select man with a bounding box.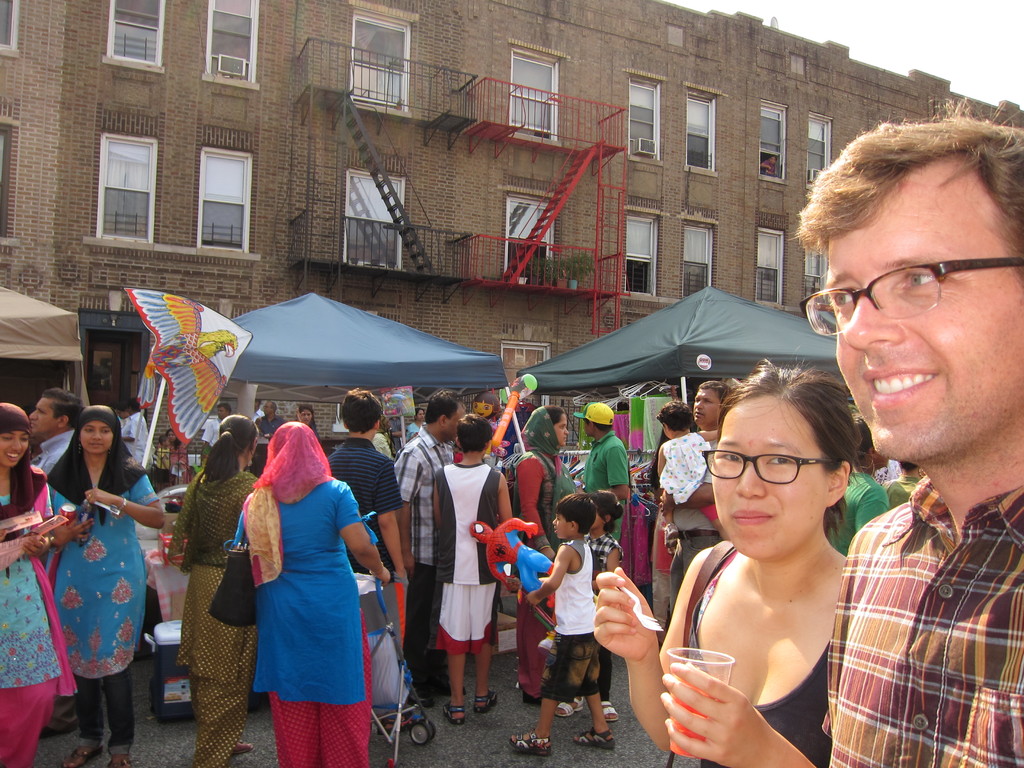
(x1=326, y1=388, x2=410, y2=729).
